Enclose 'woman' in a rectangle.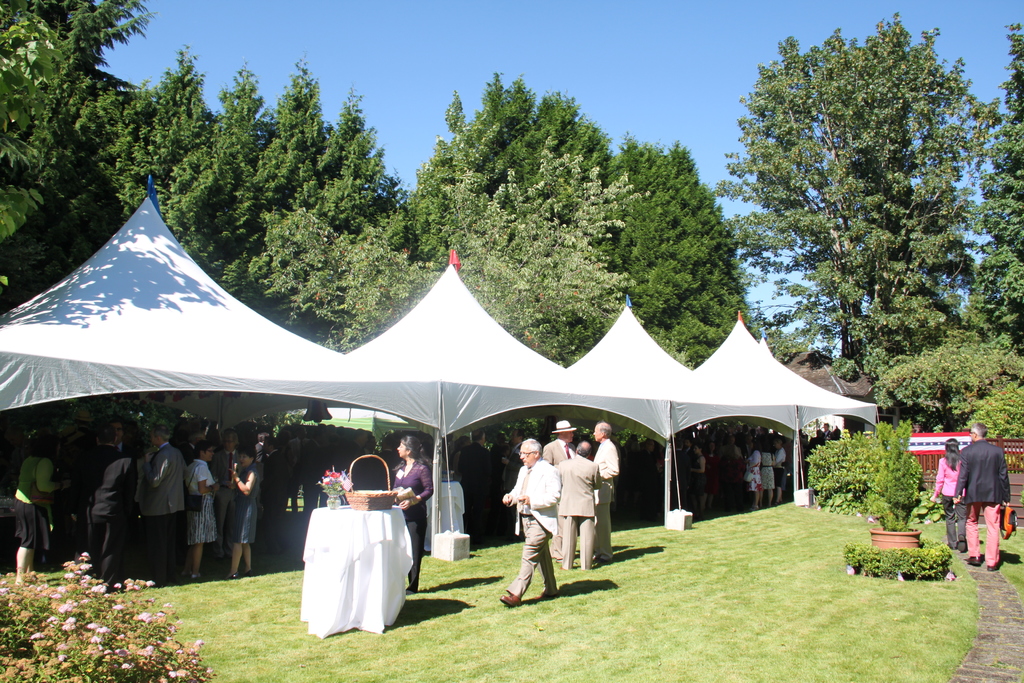
BBox(689, 442, 706, 502).
